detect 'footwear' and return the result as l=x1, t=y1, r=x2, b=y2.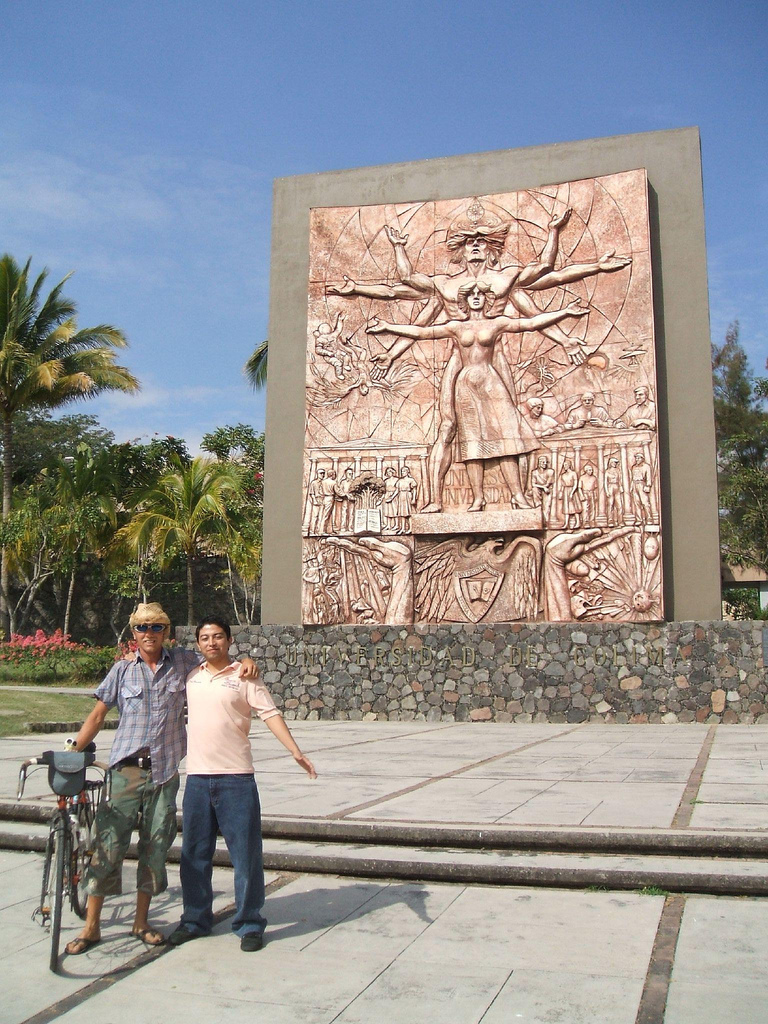
l=132, t=923, r=168, b=948.
